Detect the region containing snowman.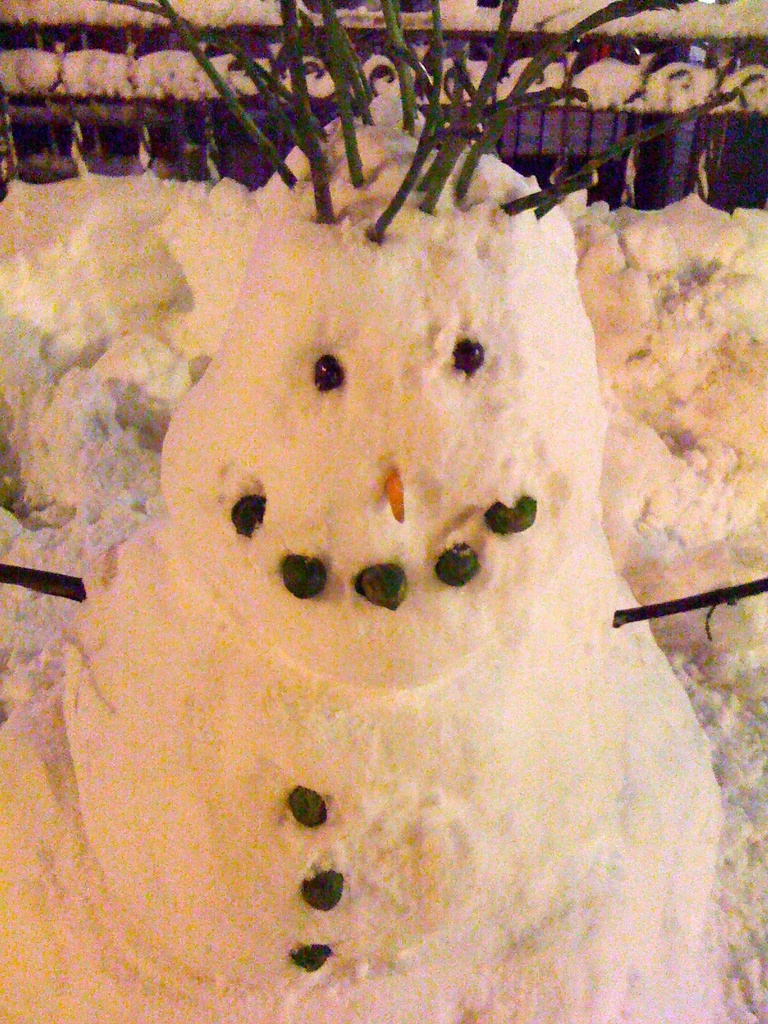
left=62, top=115, right=693, bottom=988.
